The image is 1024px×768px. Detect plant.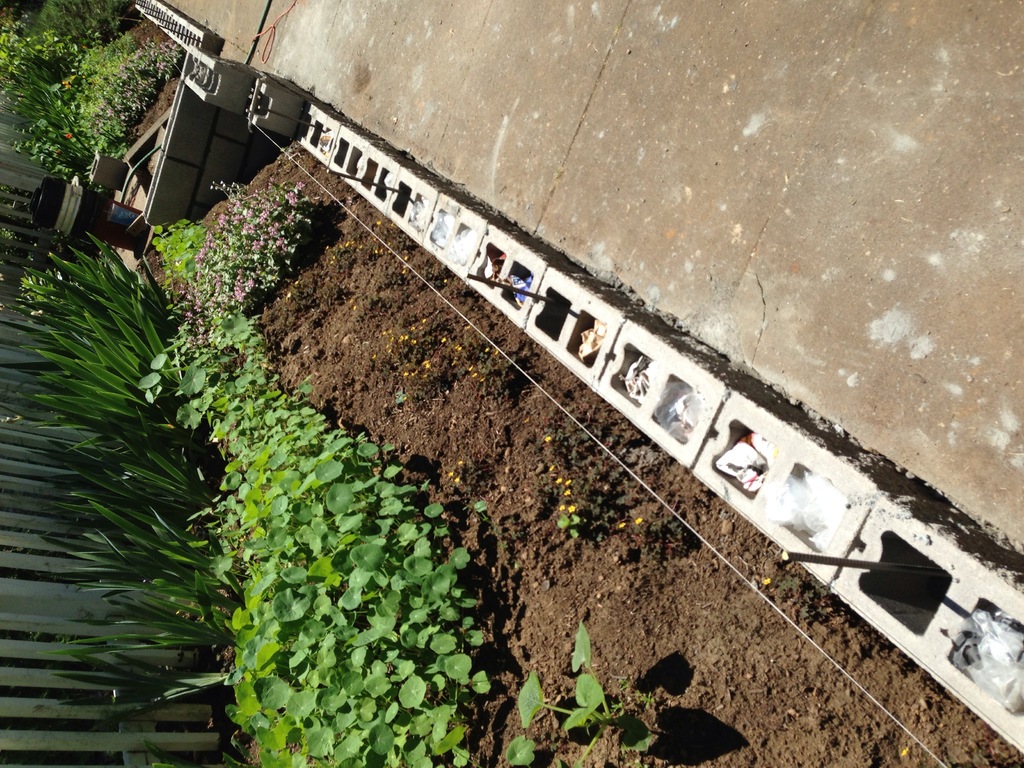
Detection: [538,409,696,549].
